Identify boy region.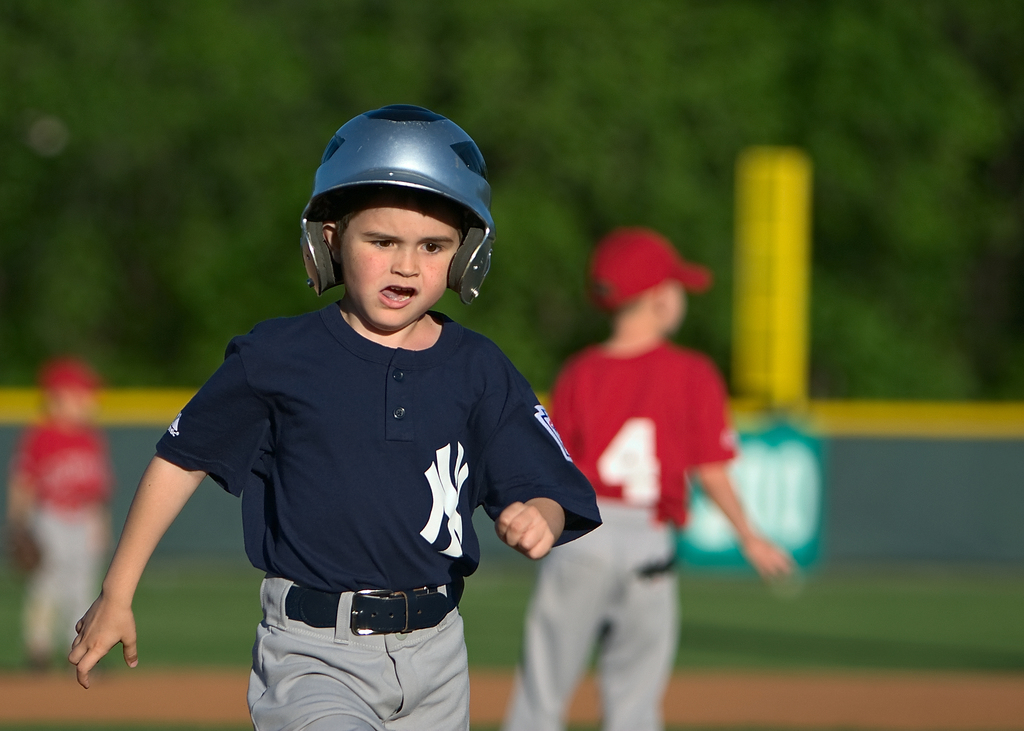
Region: [left=65, top=97, right=596, bottom=730].
